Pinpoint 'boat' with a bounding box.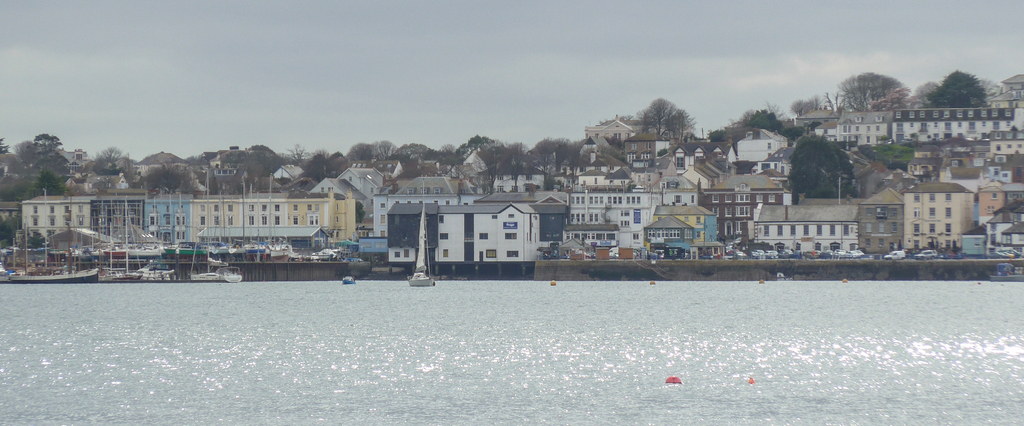
box=[92, 192, 120, 283].
